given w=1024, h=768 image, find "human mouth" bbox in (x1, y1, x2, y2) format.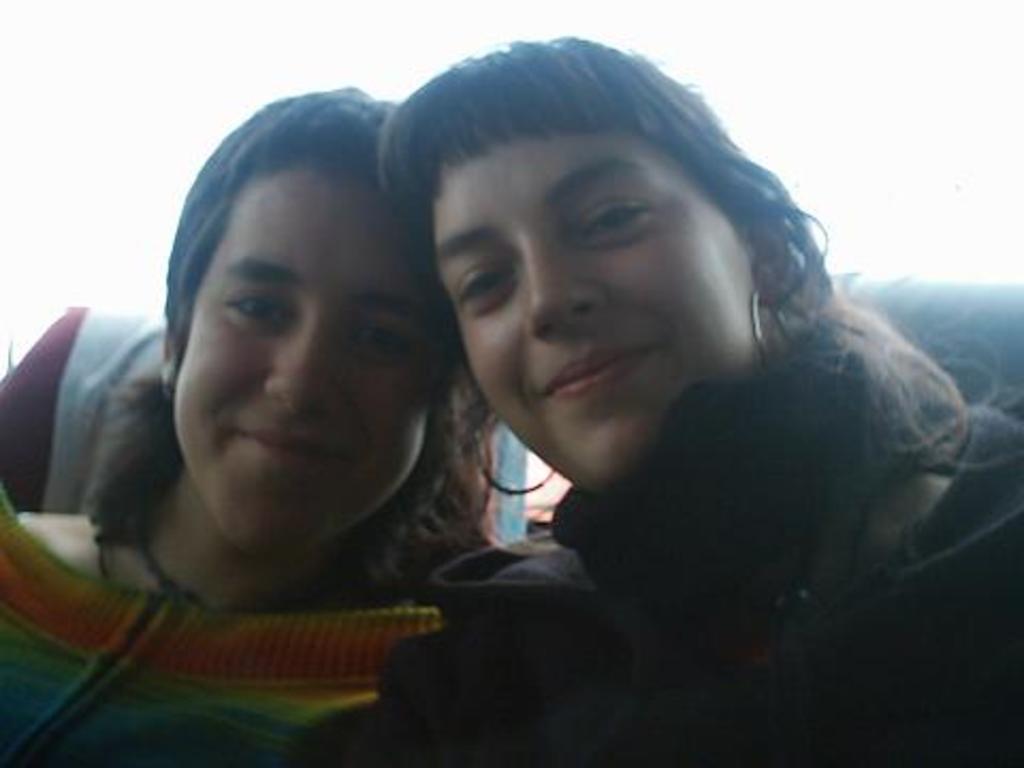
(230, 410, 346, 482).
